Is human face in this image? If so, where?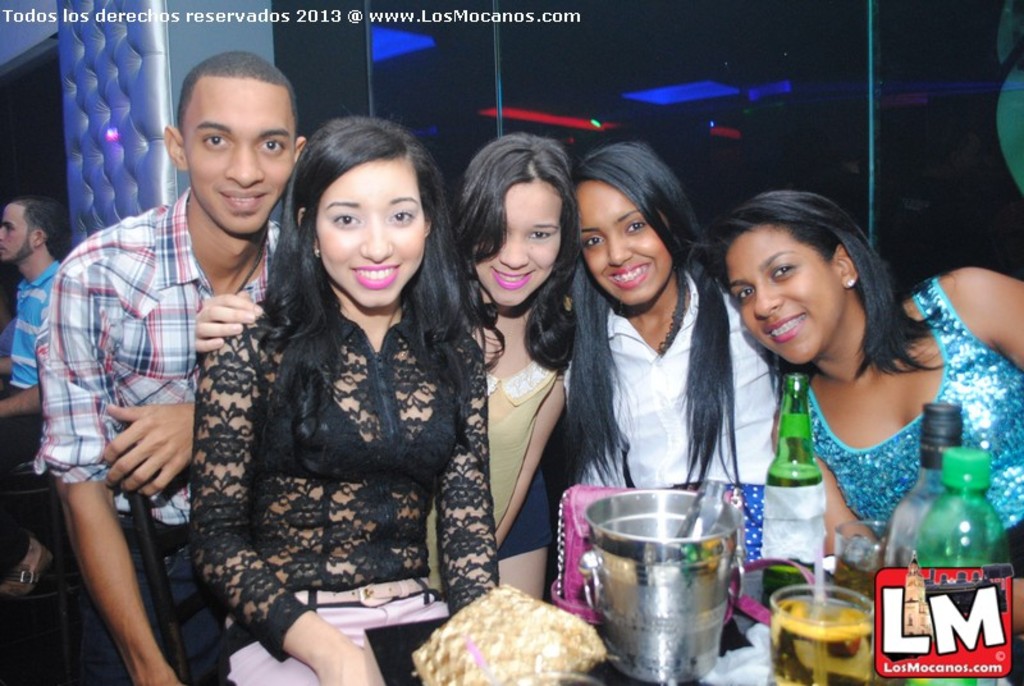
Yes, at locate(475, 183, 561, 308).
